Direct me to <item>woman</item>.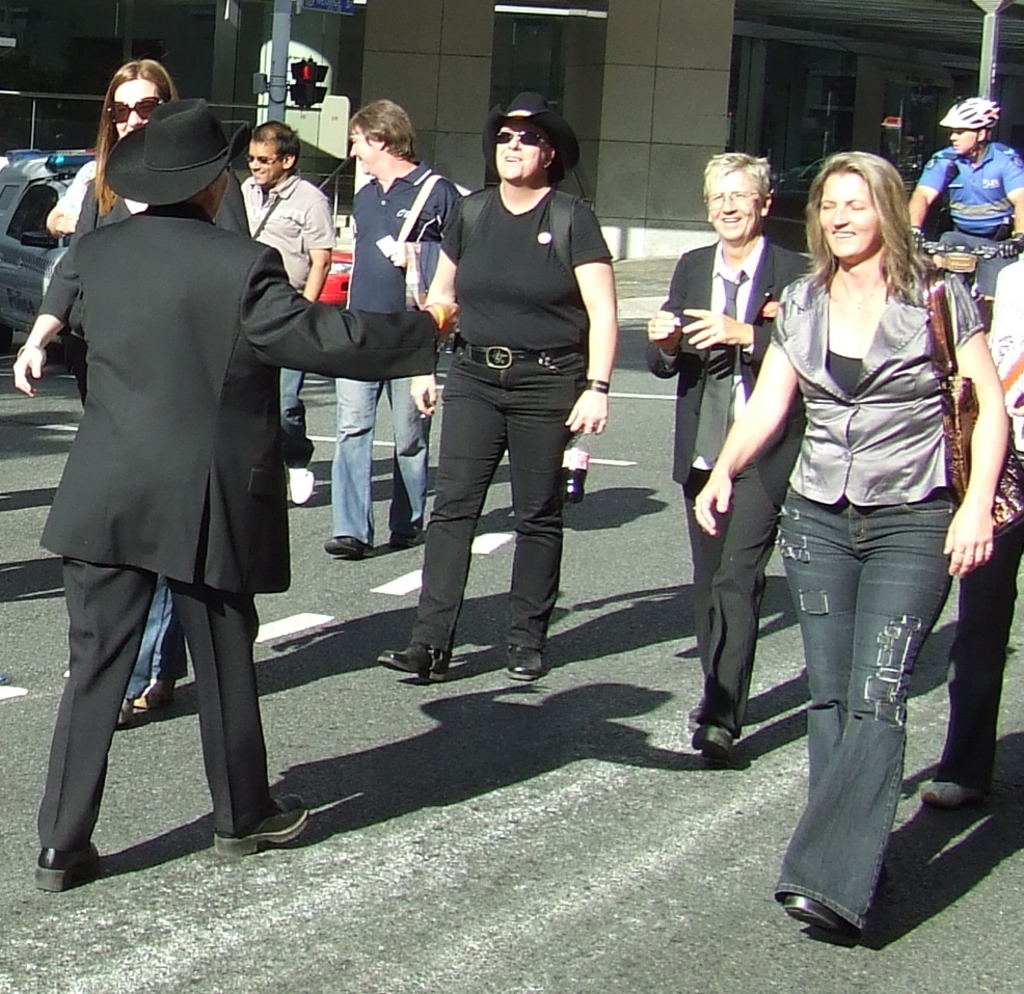
Direction: (377, 82, 625, 697).
